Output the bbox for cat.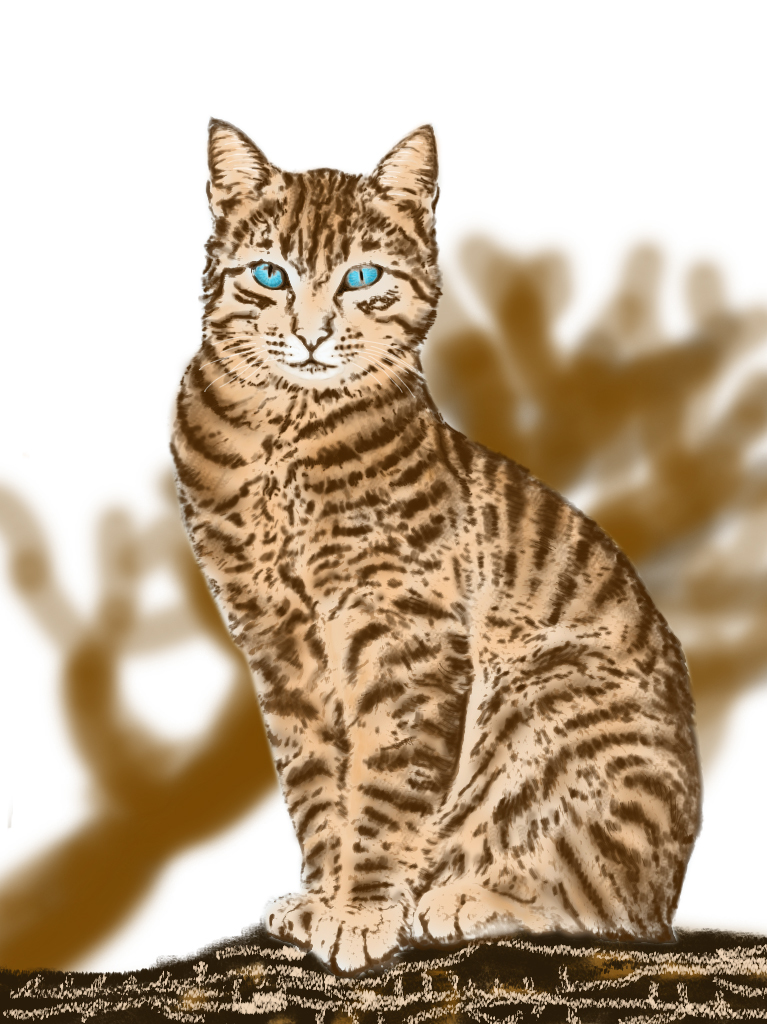
x1=165 y1=116 x2=706 y2=972.
